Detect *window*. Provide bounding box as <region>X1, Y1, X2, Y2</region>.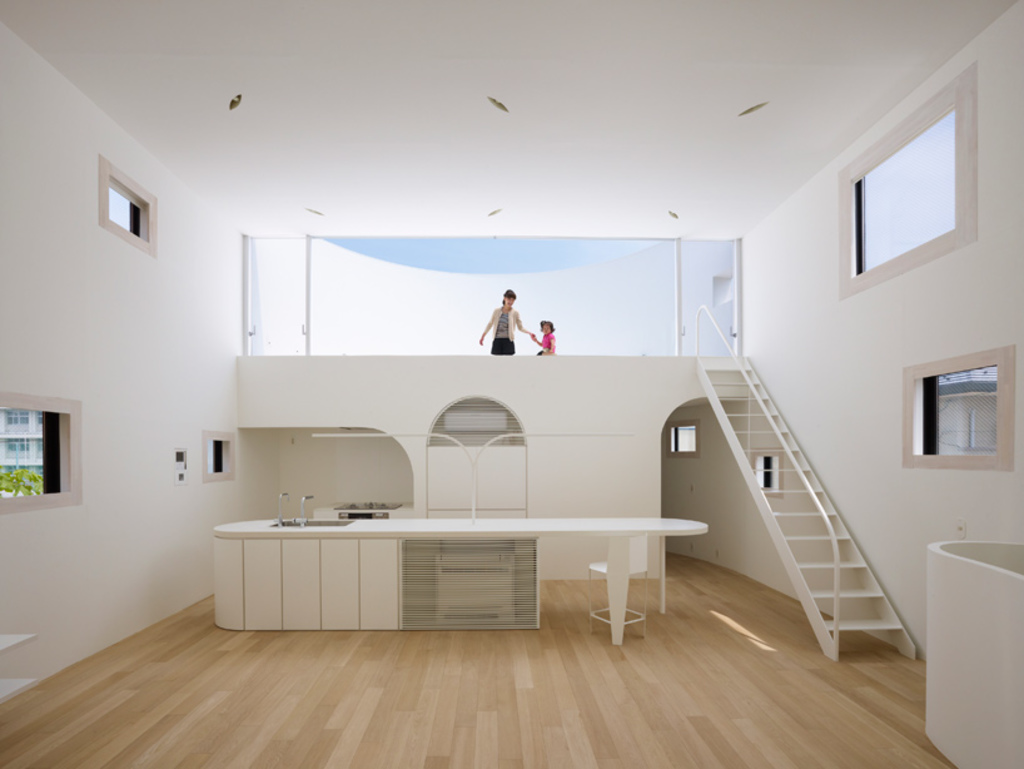
<region>38, 411, 46, 436</region>.
